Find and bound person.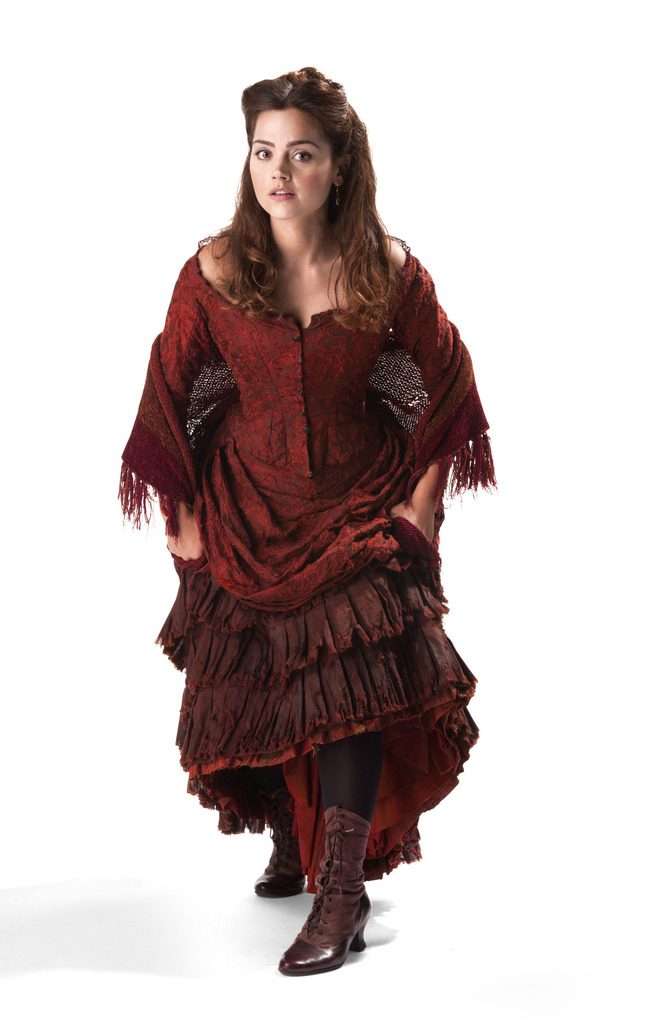
Bound: detection(107, 41, 505, 972).
